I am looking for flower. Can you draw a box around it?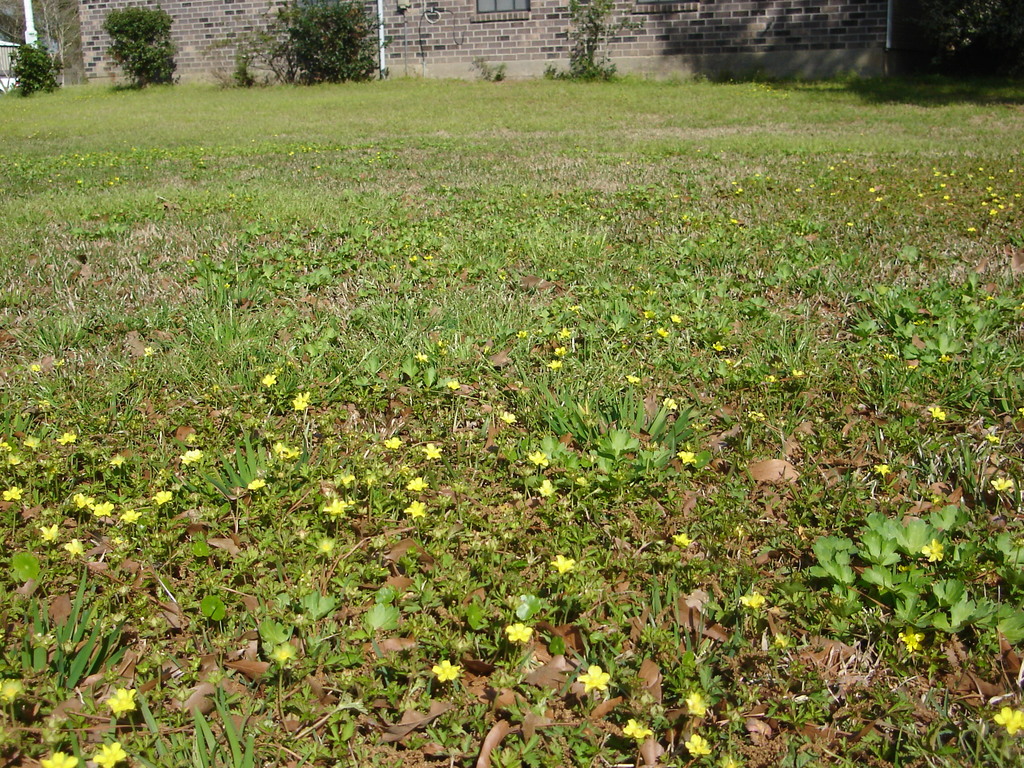
Sure, the bounding box is x1=996 y1=707 x2=1023 y2=735.
